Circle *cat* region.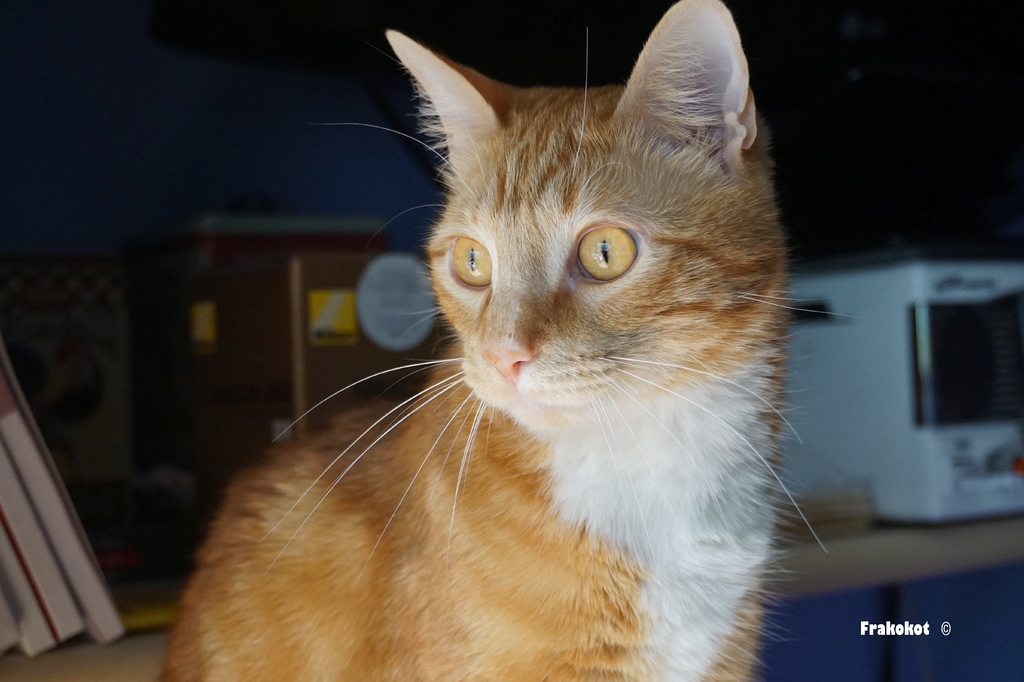
Region: box=[157, 0, 866, 681].
